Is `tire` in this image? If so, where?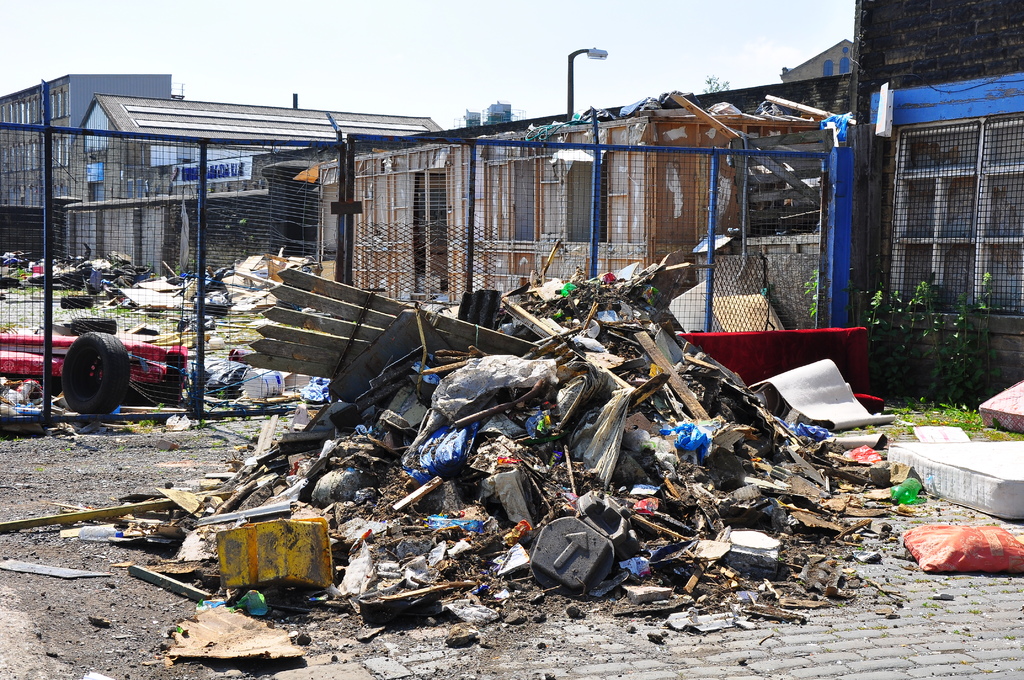
Yes, at <region>1, 275, 17, 290</region>.
